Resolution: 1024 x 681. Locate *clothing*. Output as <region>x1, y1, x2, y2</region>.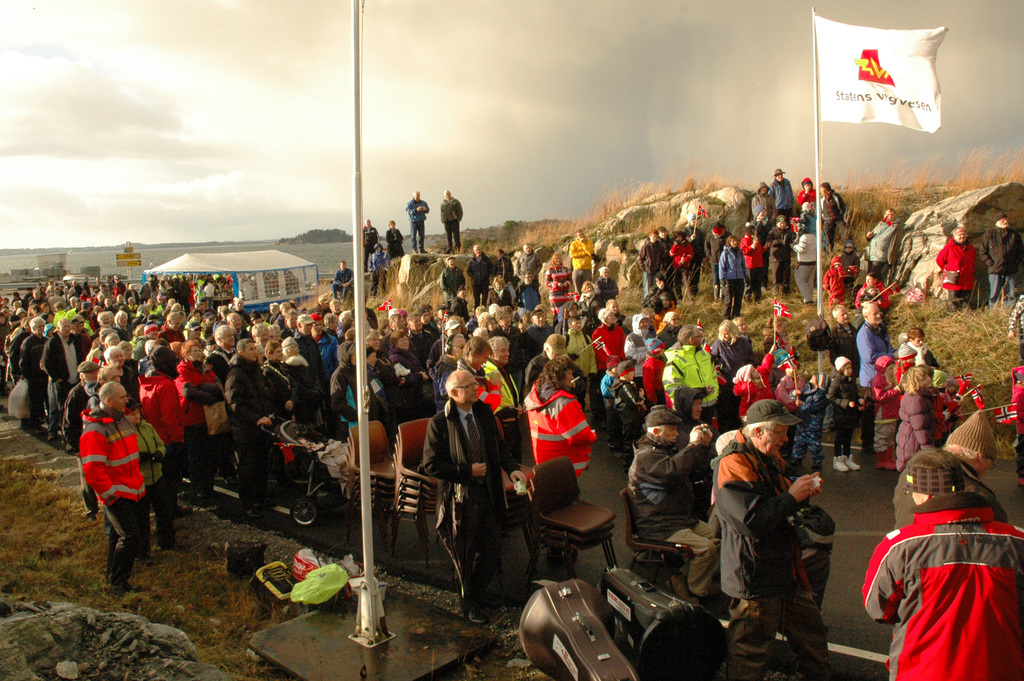
<region>495, 325, 535, 386</region>.
